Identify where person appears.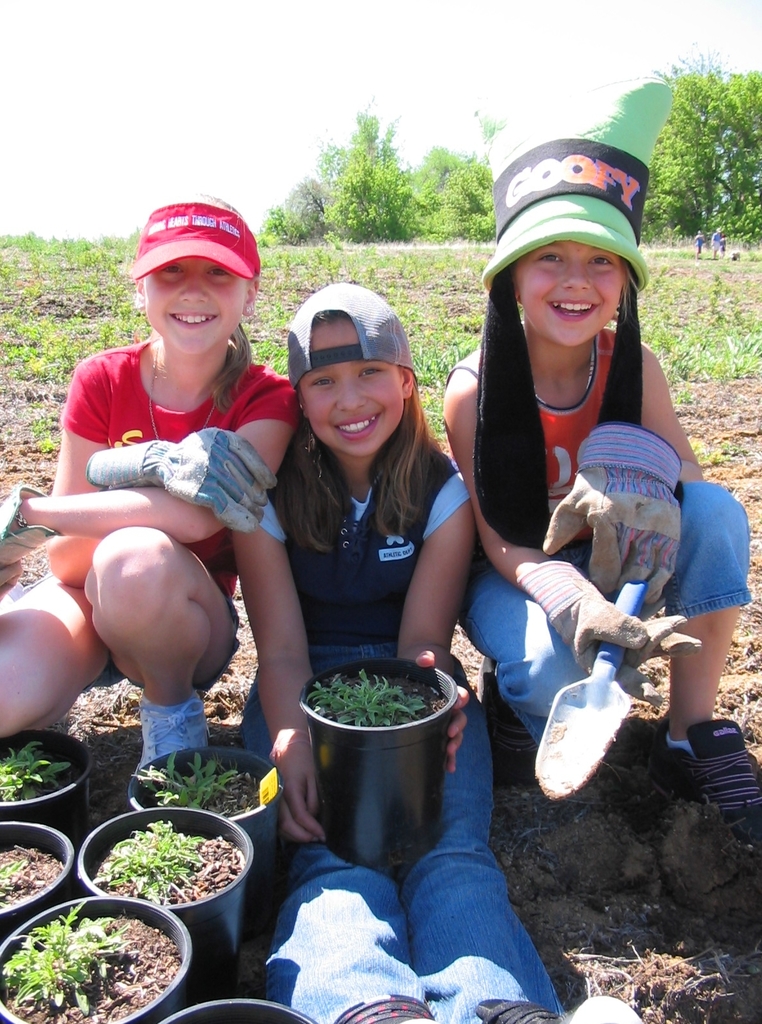
Appears at box=[226, 274, 649, 1023].
